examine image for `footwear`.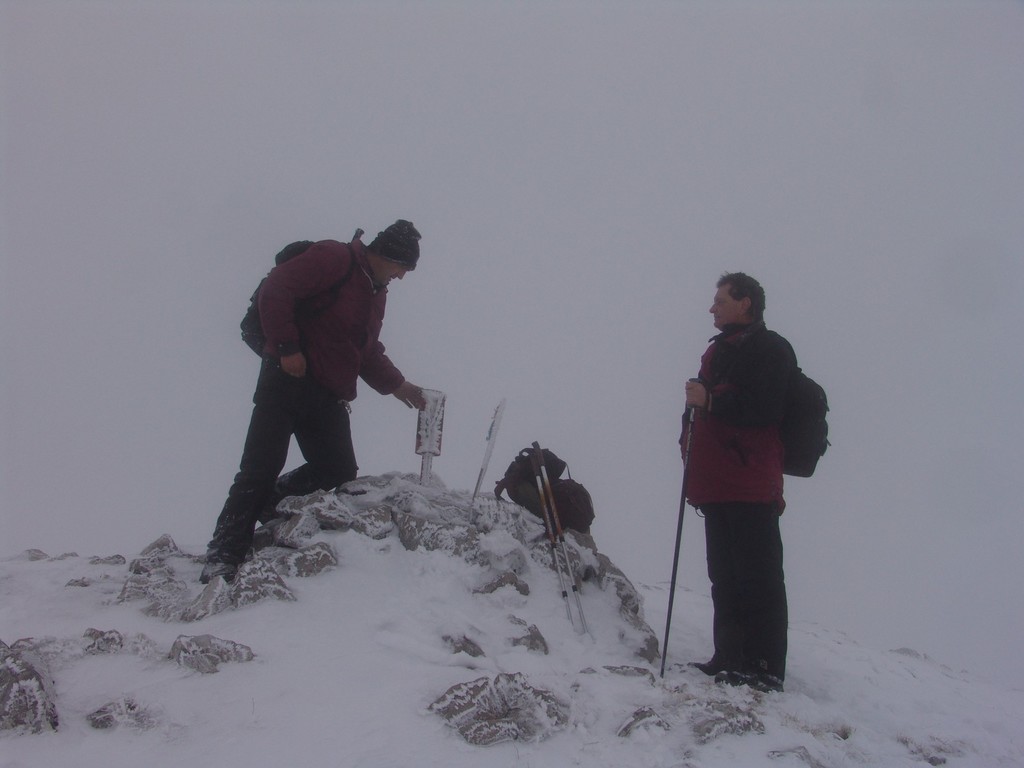
Examination result: {"left": 749, "top": 669, "right": 782, "bottom": 691}.
